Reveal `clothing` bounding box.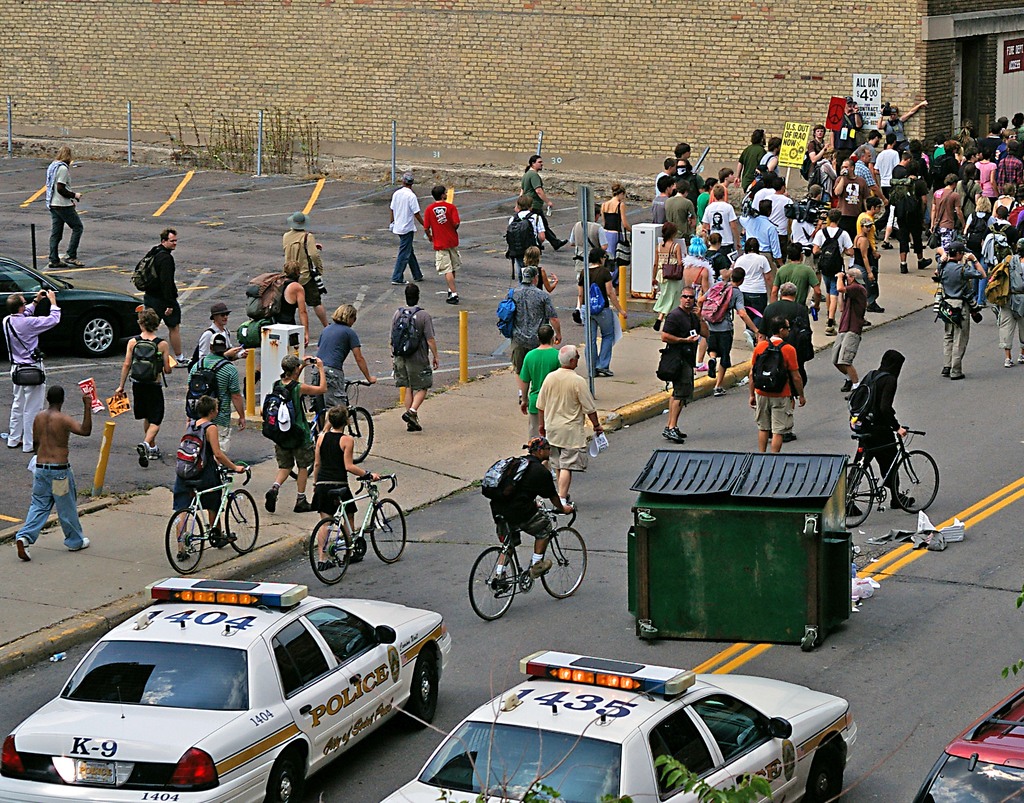
Revealed: locate(886, 120, 910, 146).
